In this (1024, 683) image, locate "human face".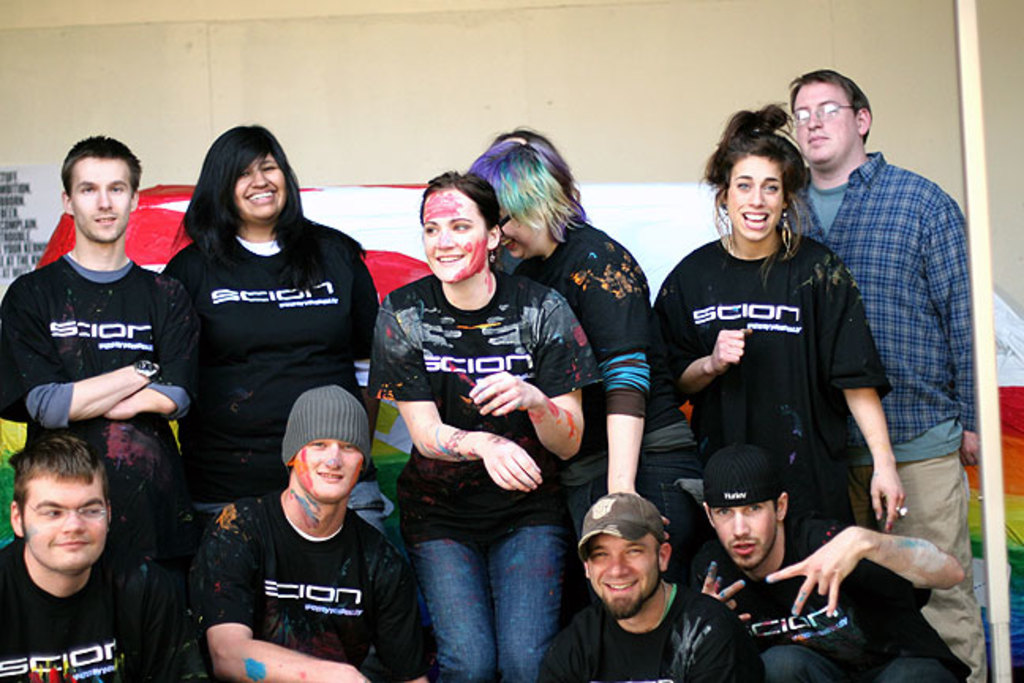
Bounding box: BBox(417, 183, 488, 283).
